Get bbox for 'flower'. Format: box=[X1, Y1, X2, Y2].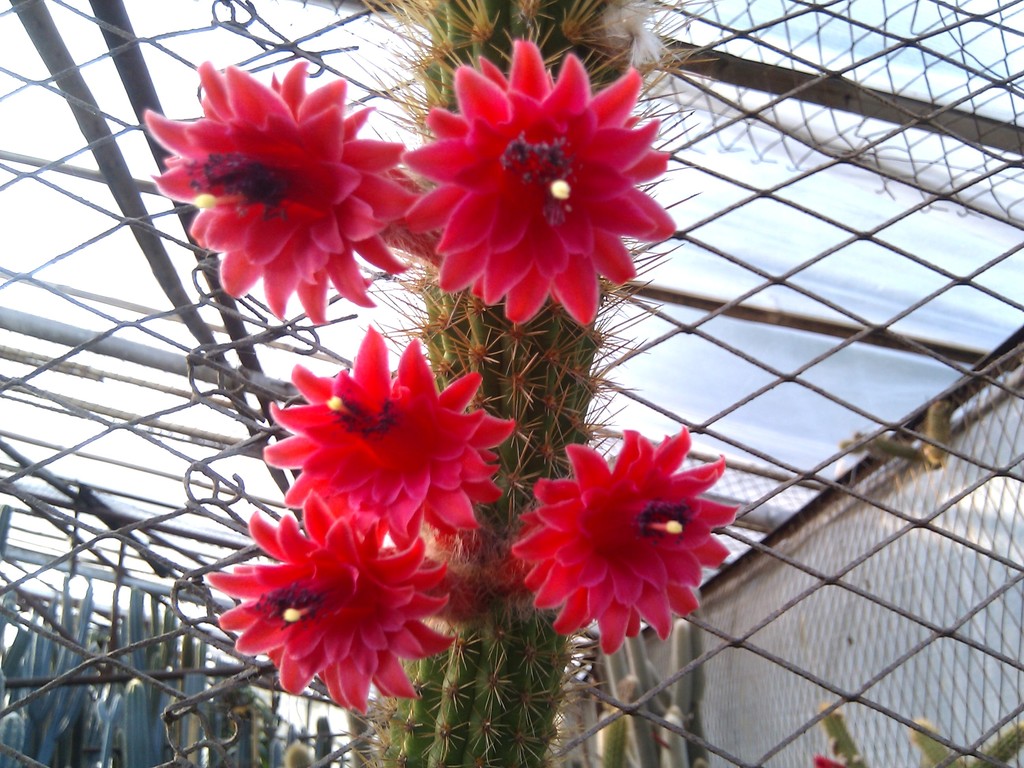
box=[396, 38, 670, 331].
